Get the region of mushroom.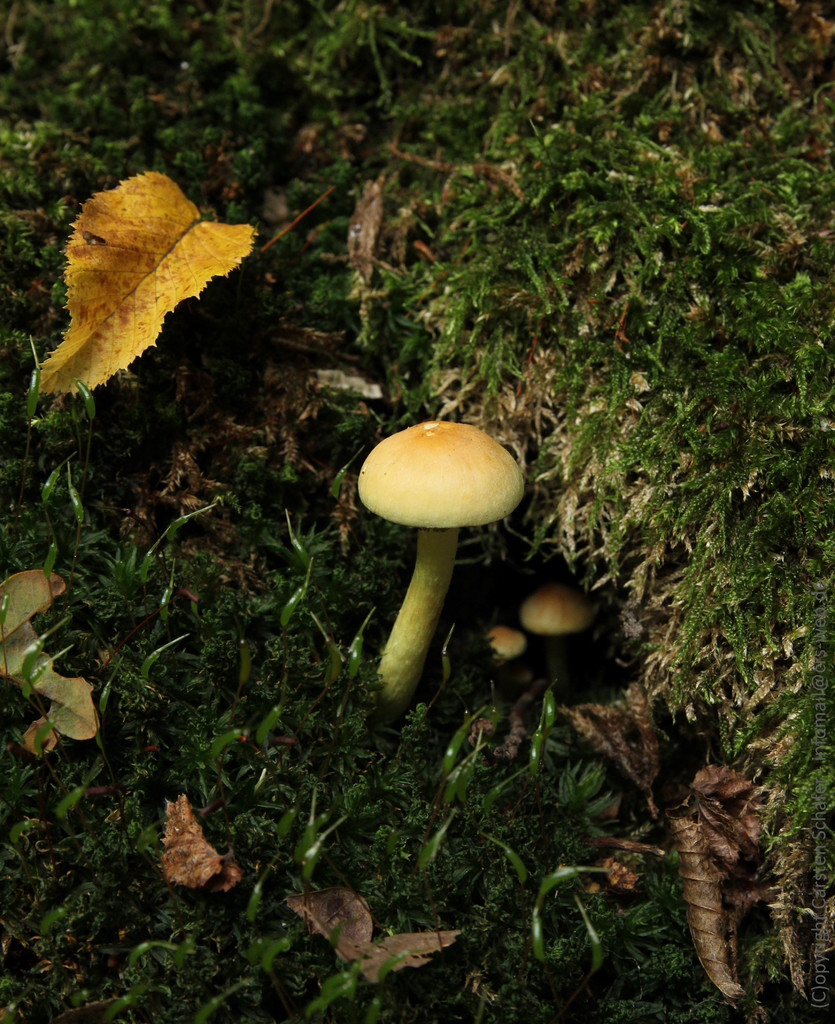
(left=478, top=630, right=531, bottom=679).
